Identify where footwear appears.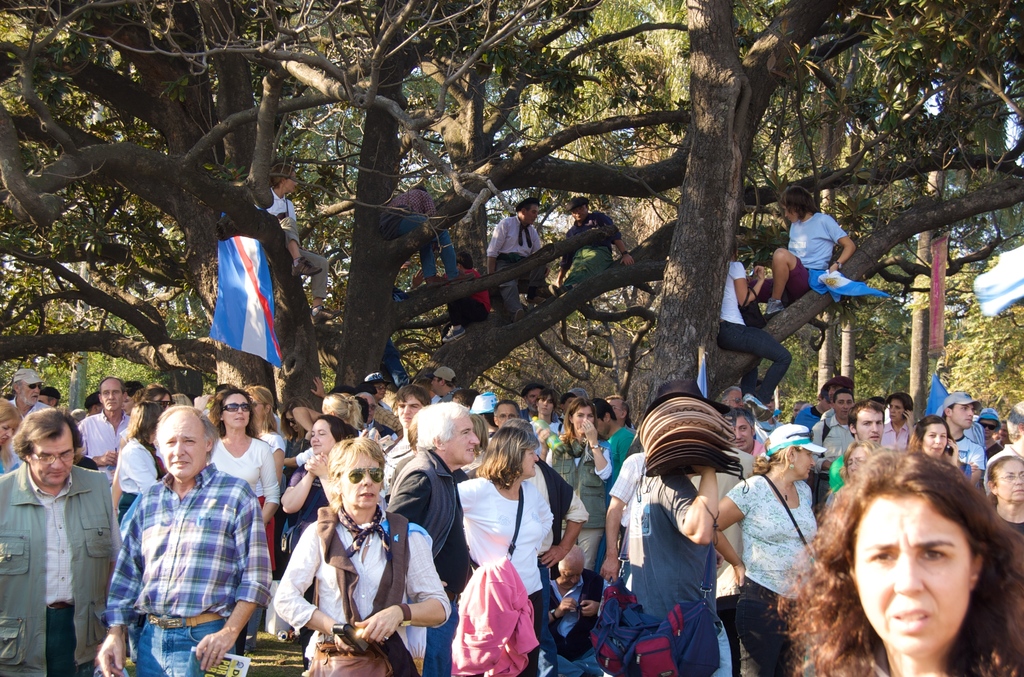
Appears at left=765, top=297, right=783, bottom=318.
